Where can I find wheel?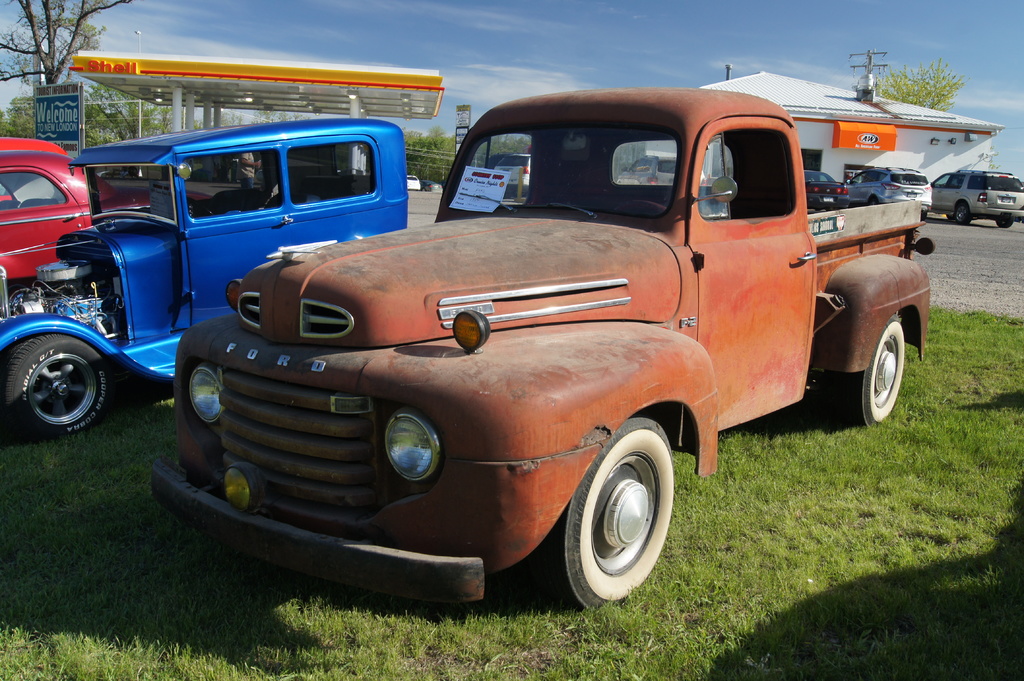
You can find it at region(995, 216, 1012, 227).
